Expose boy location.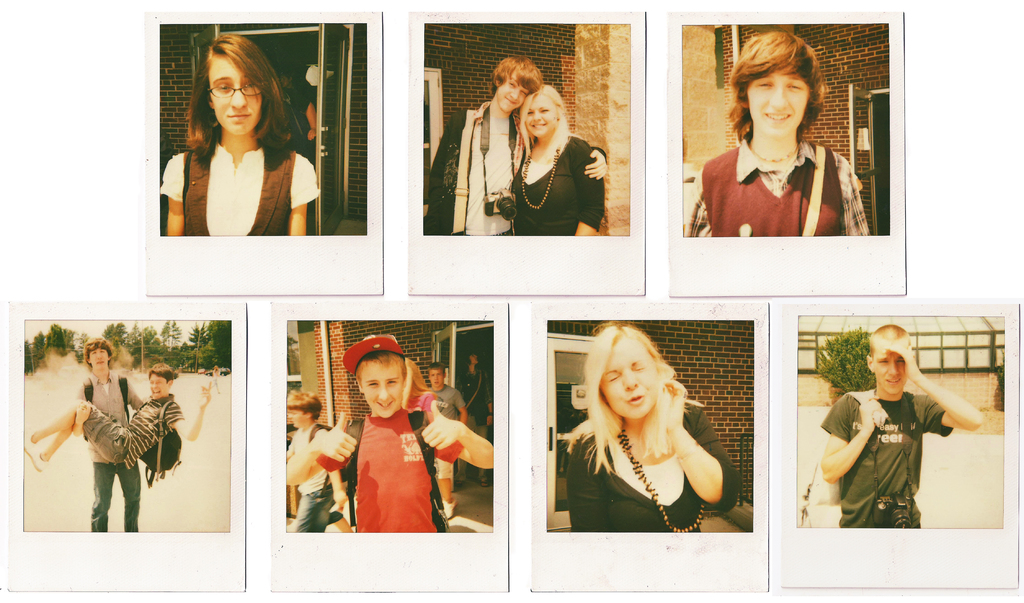
Exposed at 424,55,607,234.
